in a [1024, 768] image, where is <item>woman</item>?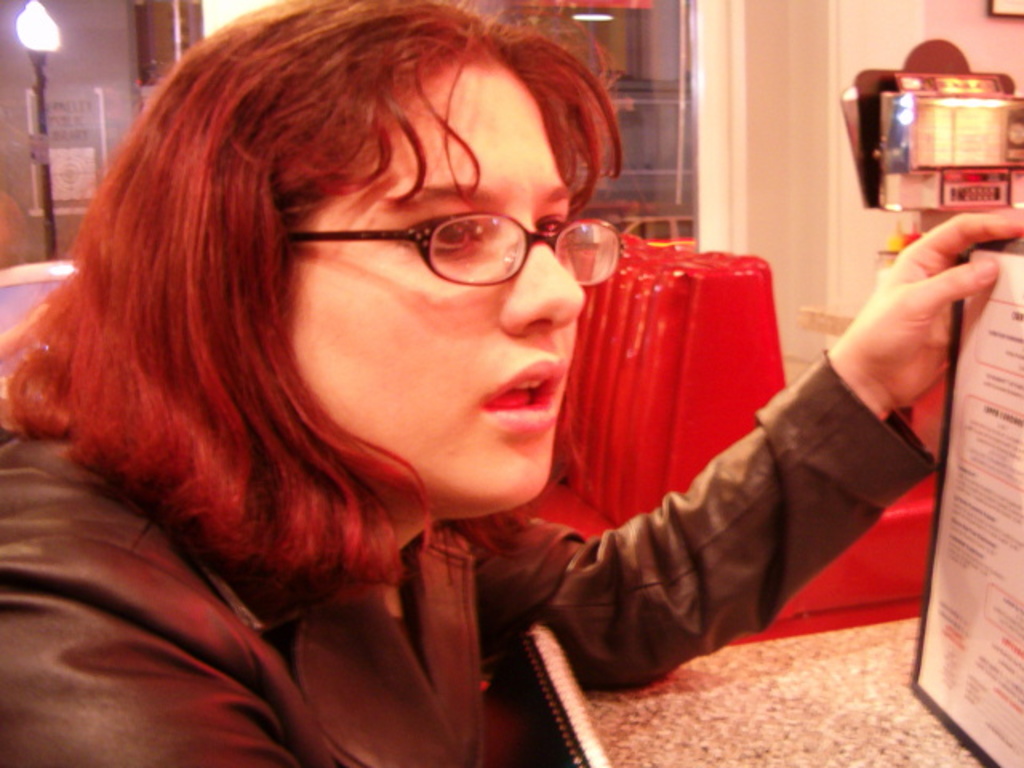
{"left": 0, "top": 0, "right": 1022, "bottom": 766}.
